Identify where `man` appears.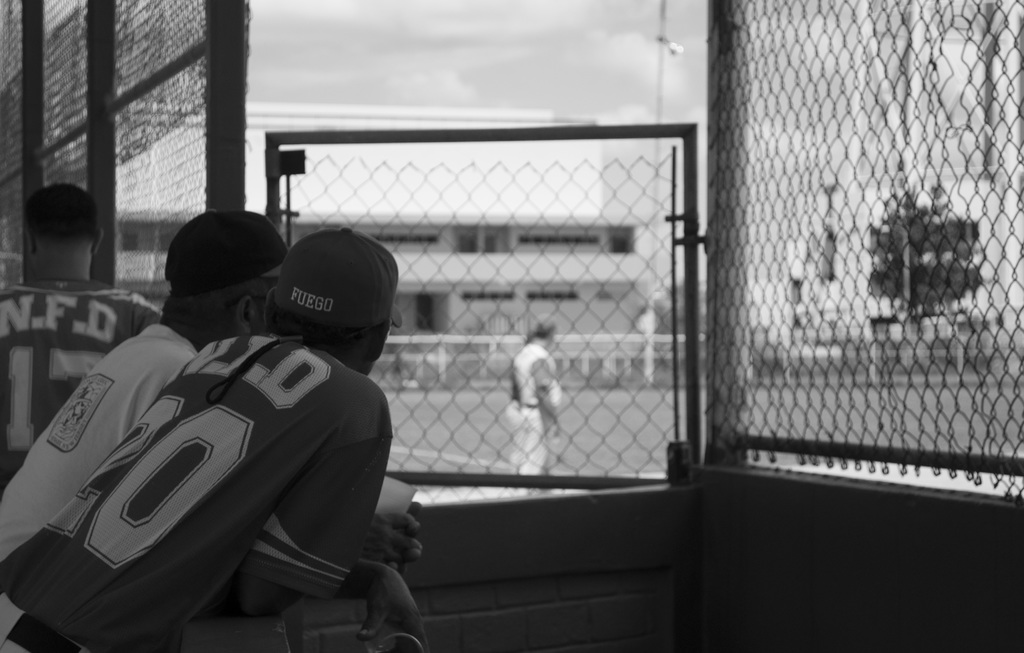
Appears at bbox(1, 229, 428, 652).
